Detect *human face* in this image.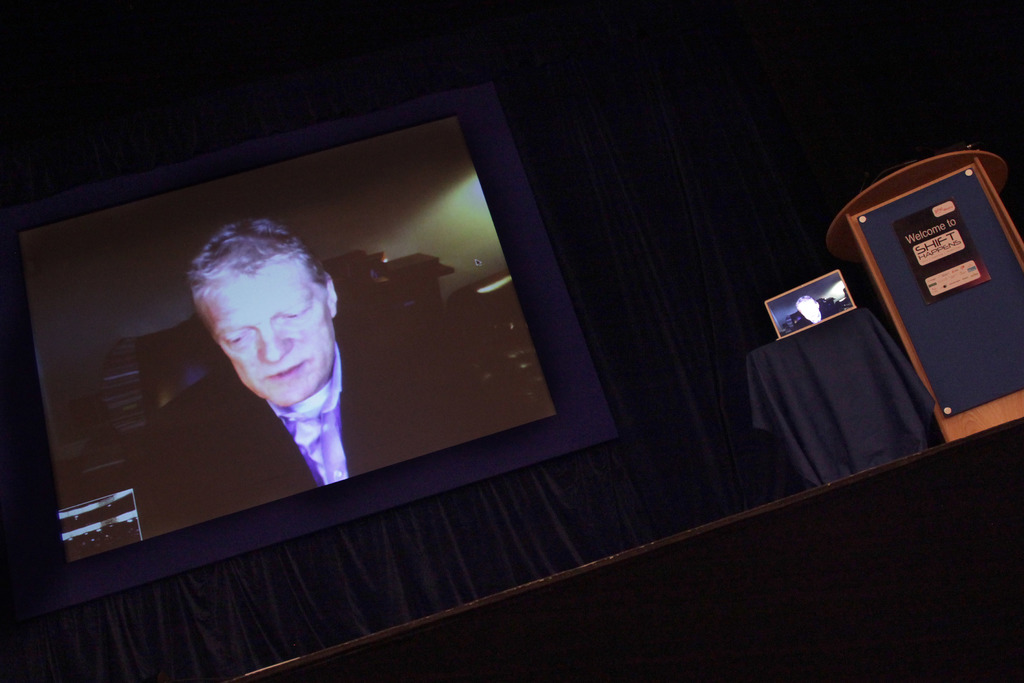
Detection: 207 274 332 409.
